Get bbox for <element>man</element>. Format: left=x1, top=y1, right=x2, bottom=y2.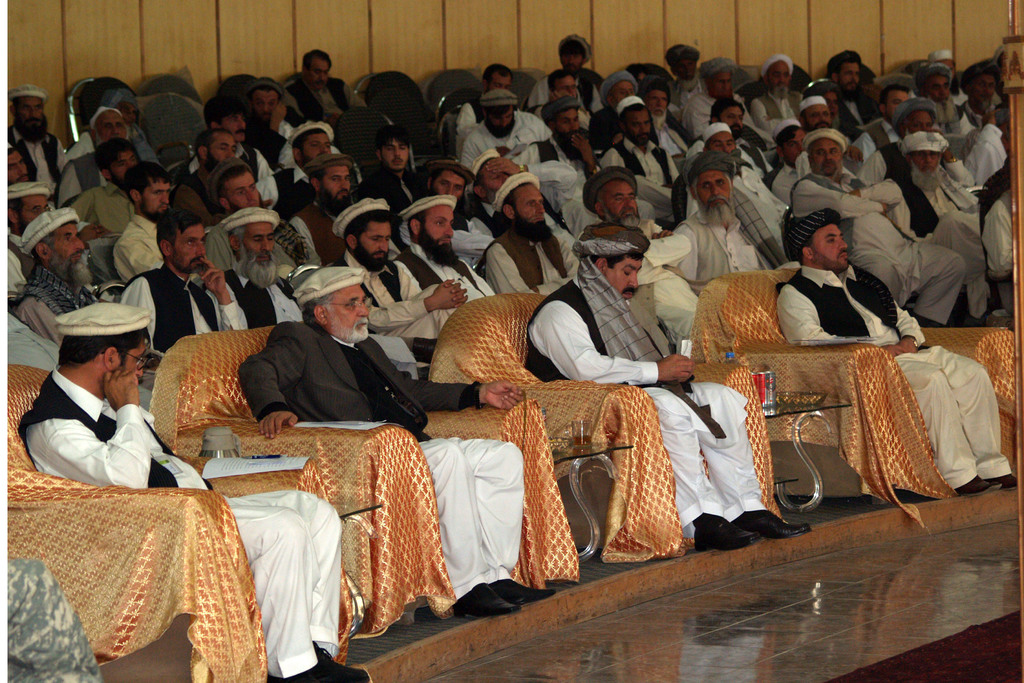
left=867, top=104, right=980, bottom=190.
